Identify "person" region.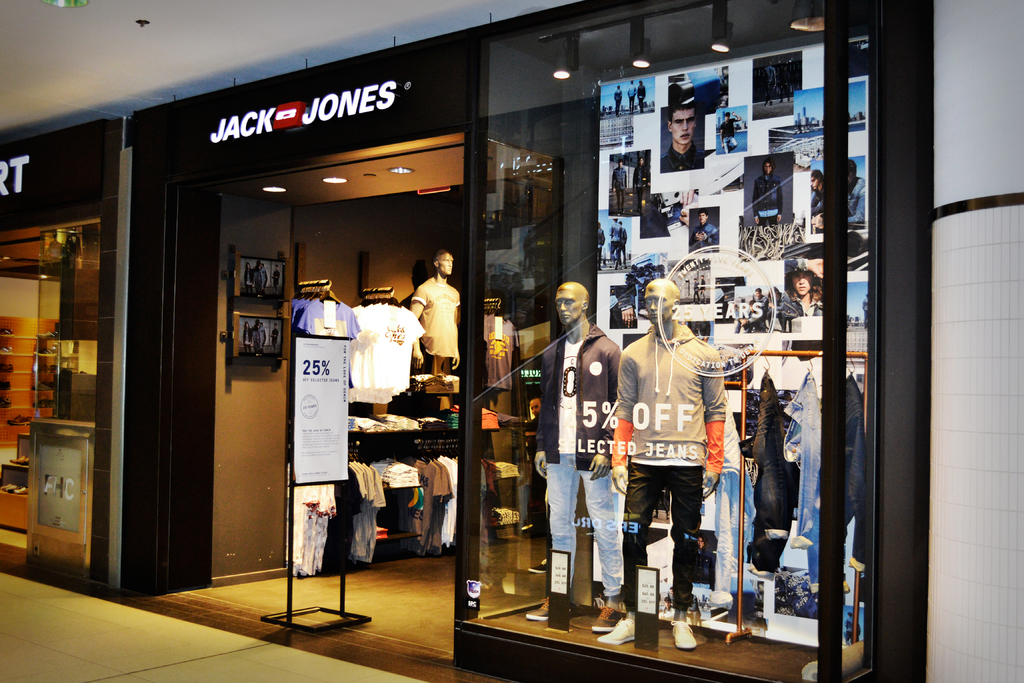
Region: l=660, t=595, r=675, b=619.
